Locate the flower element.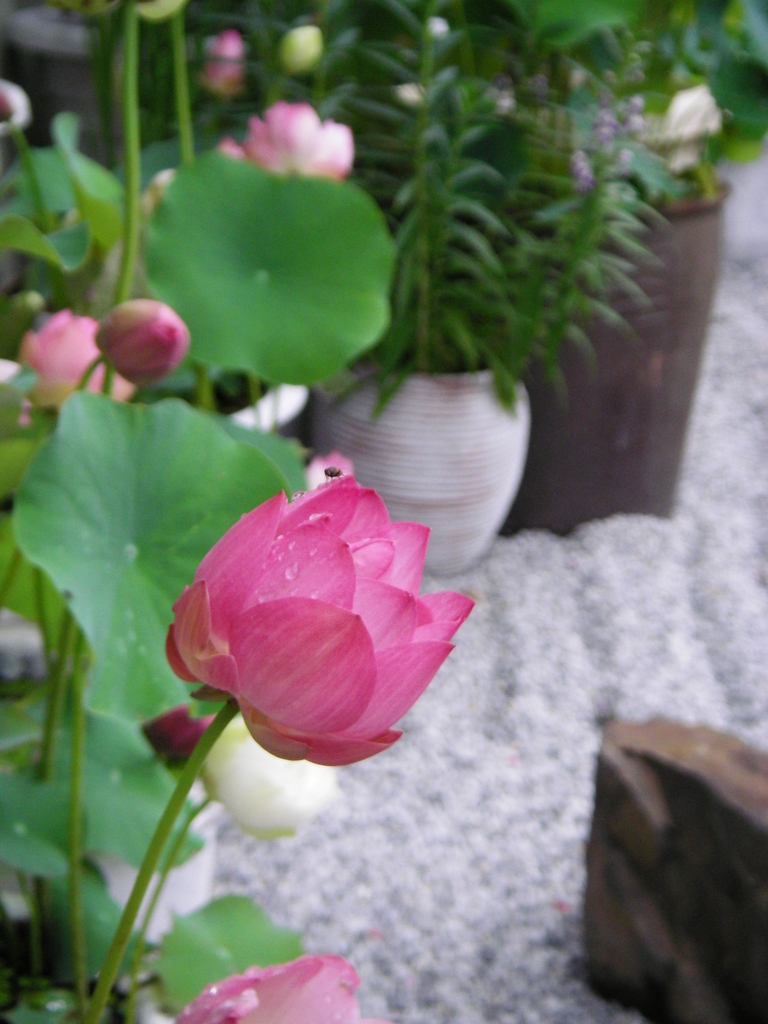
Element bbox: <bbox>591, 111, 617, 138</bbox>.
